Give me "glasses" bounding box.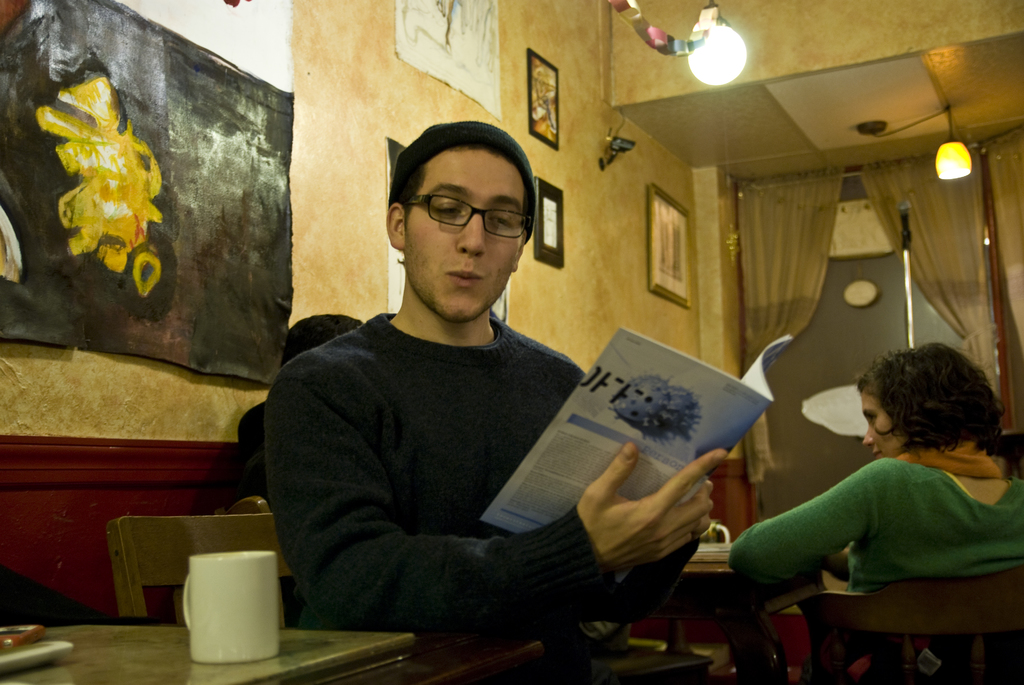
select_region(398, 190, 531, 238).
